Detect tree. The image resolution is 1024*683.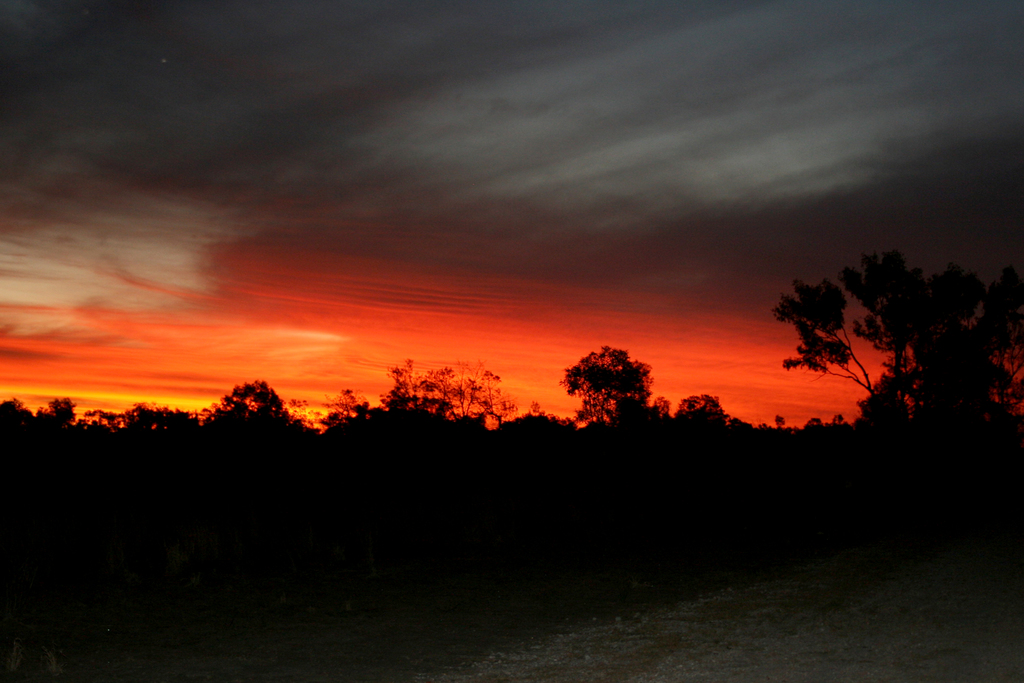
bbox=[380, 361, 440, 411].
